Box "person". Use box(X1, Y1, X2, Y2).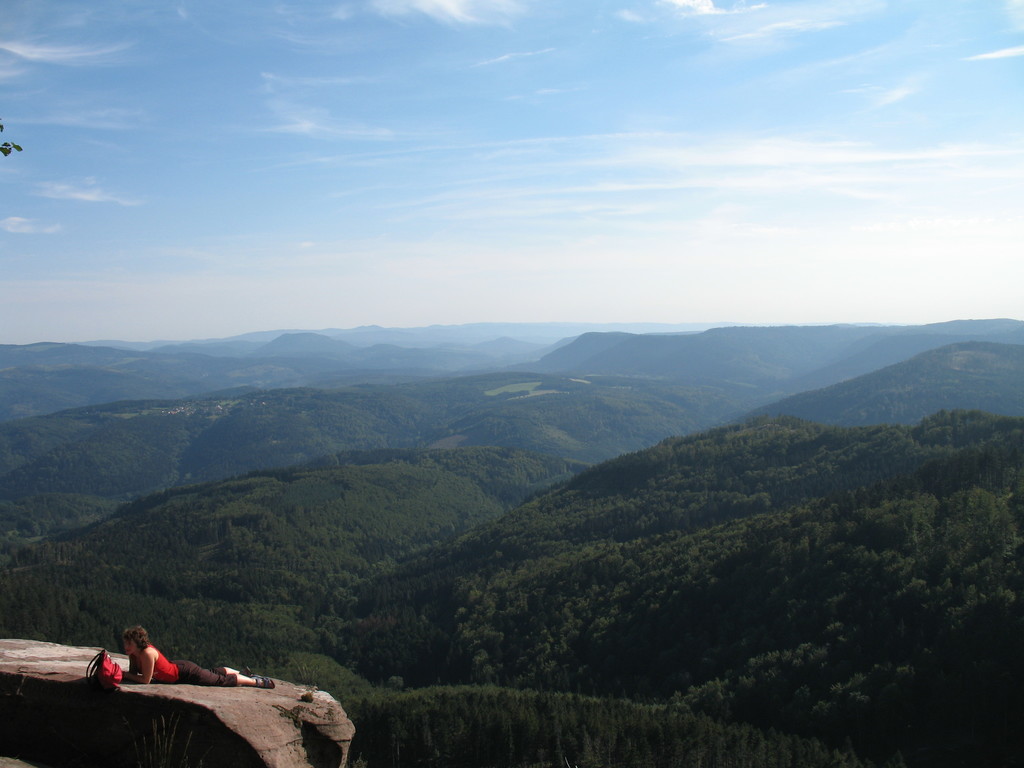
box(123, 626, 280, 687).
